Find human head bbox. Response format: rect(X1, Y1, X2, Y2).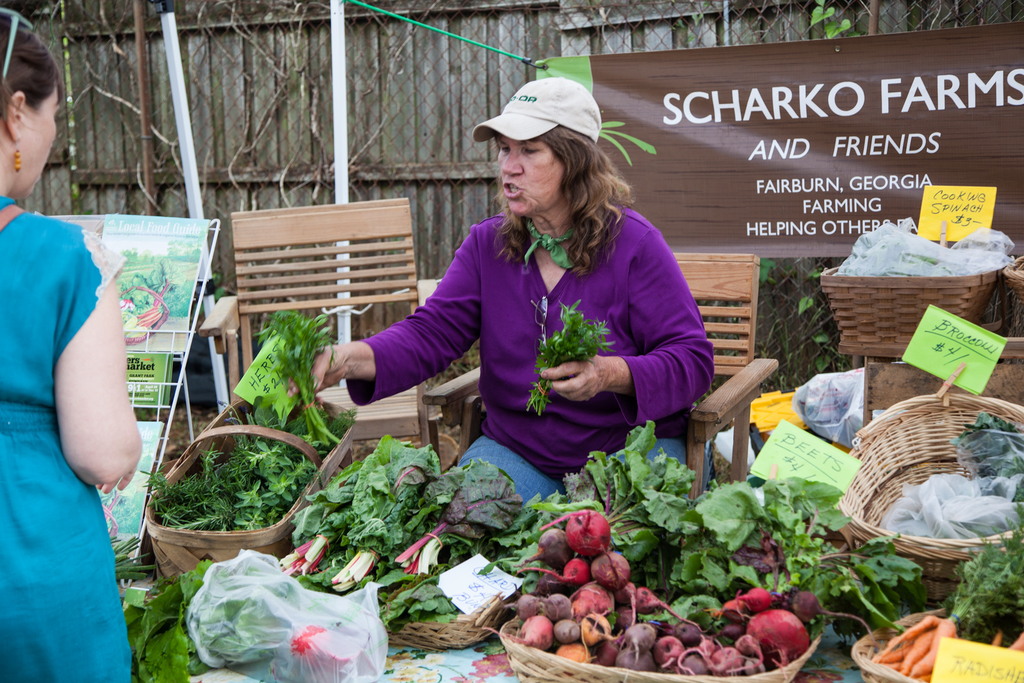
rect(0, 21, 64, 204).
